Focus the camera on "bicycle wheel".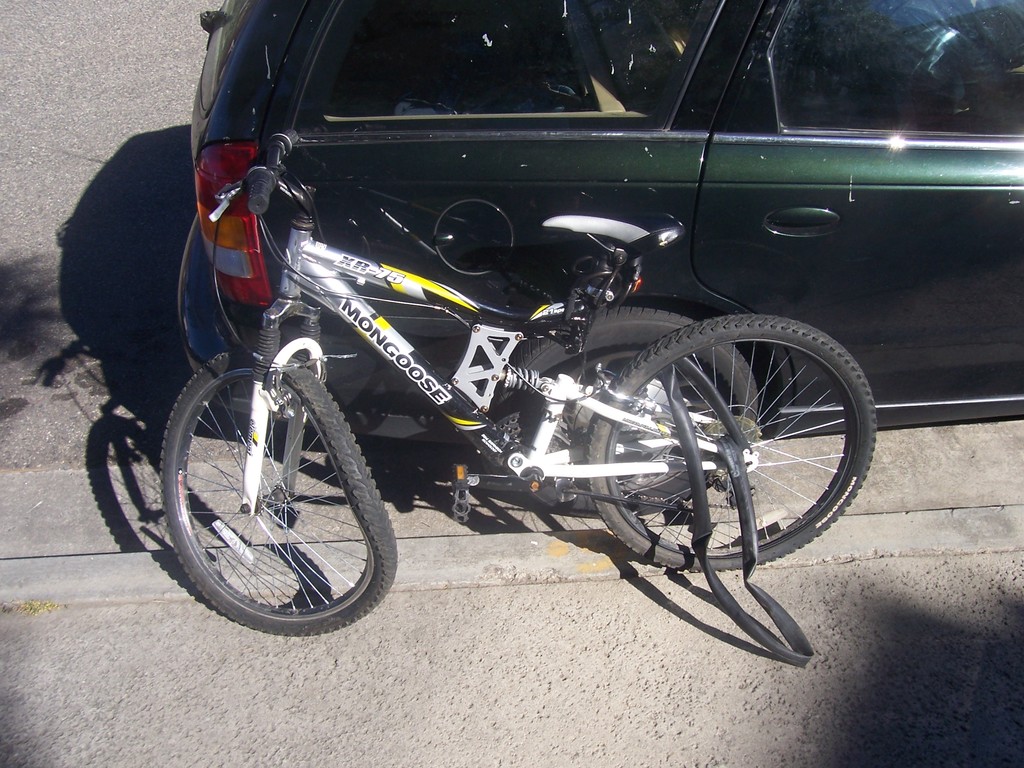
Focus region: <bbox>136, 339, 398, 644</bbox>.
